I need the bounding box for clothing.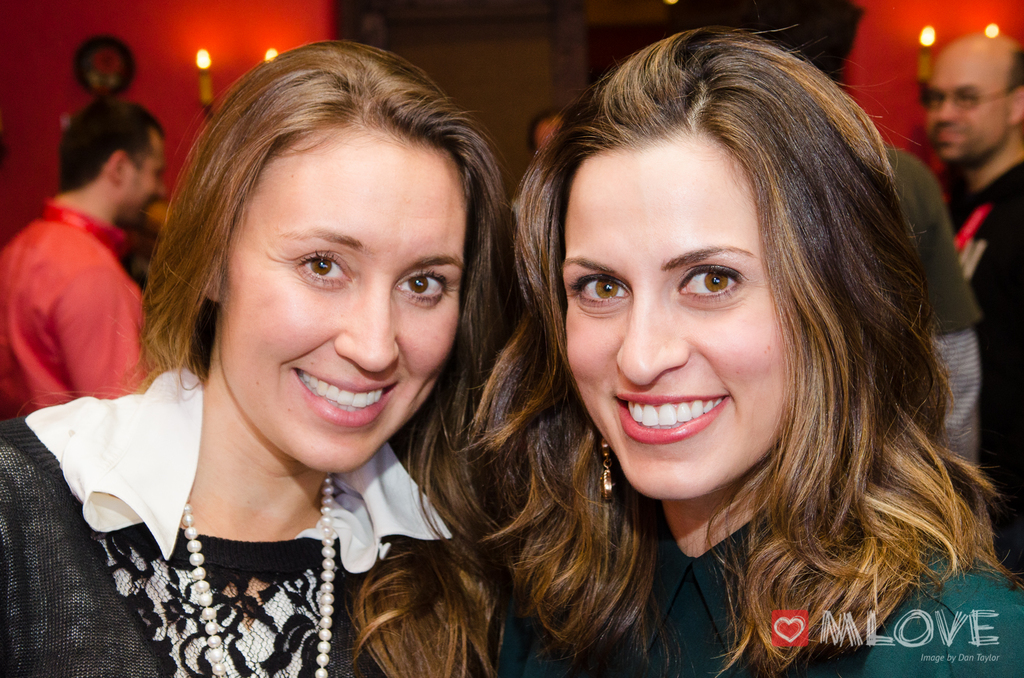
Here it is: [53,356,483,659].
